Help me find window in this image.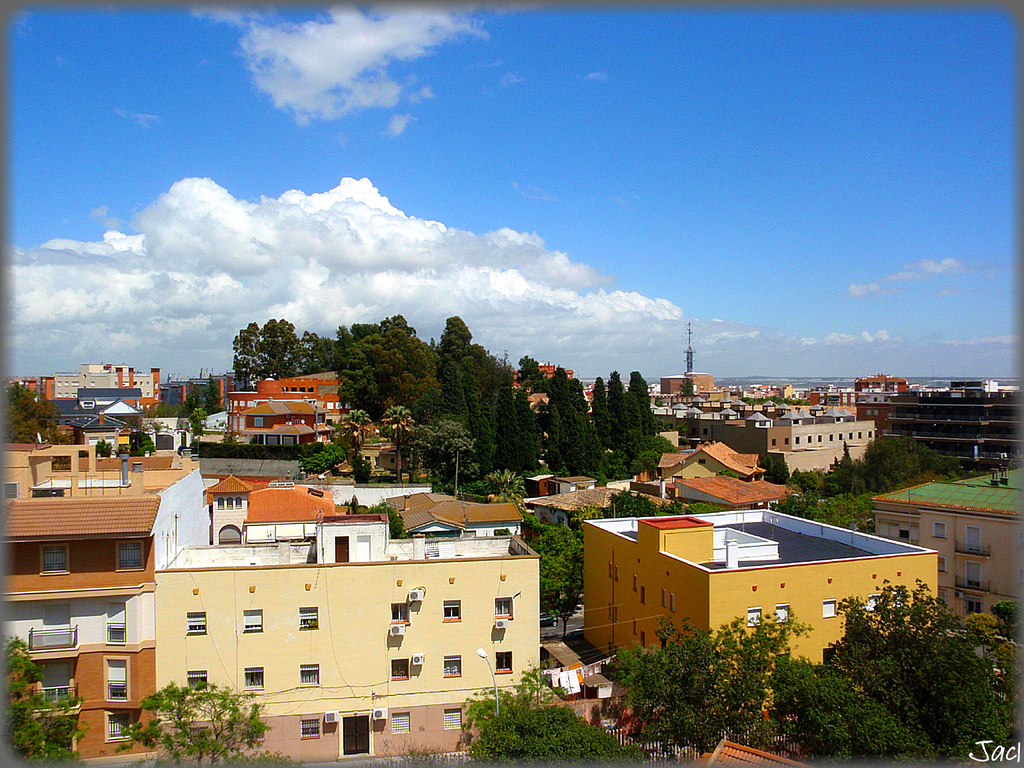
Found it: box(115, 536, 145, 573).
